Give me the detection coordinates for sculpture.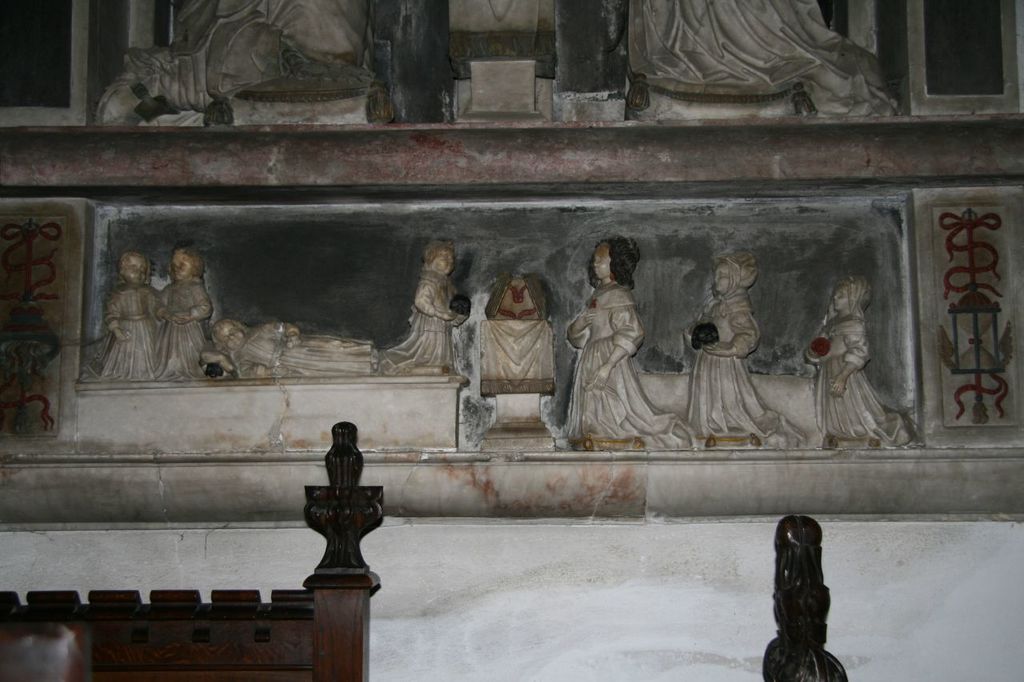
367, 241, 469, 386.
